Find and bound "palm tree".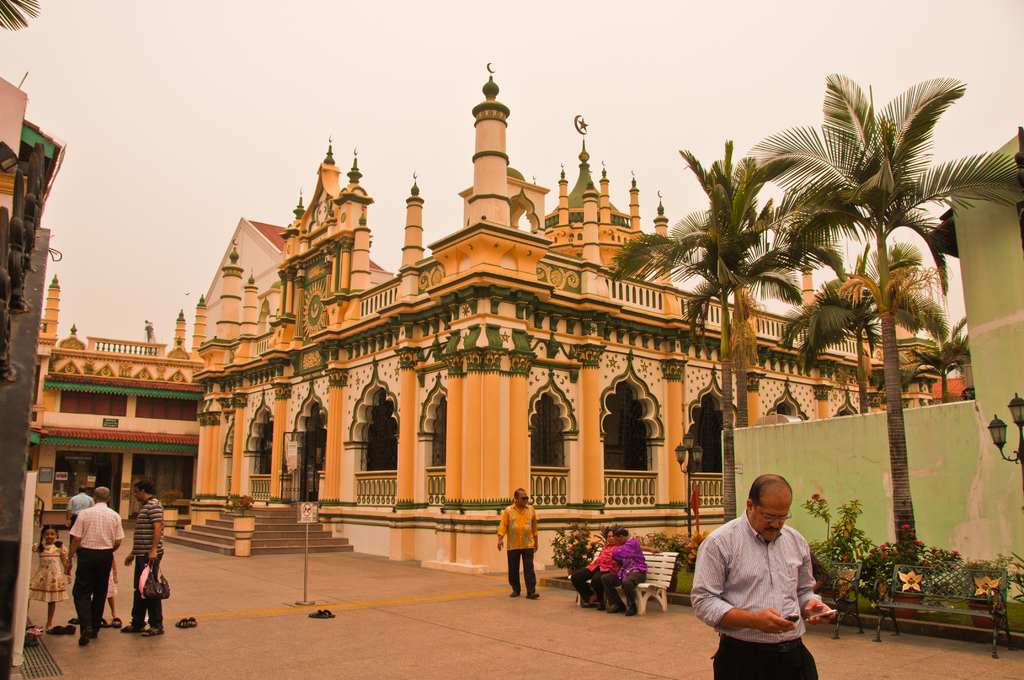
Bound: detection(902, 311, 980, 547).
